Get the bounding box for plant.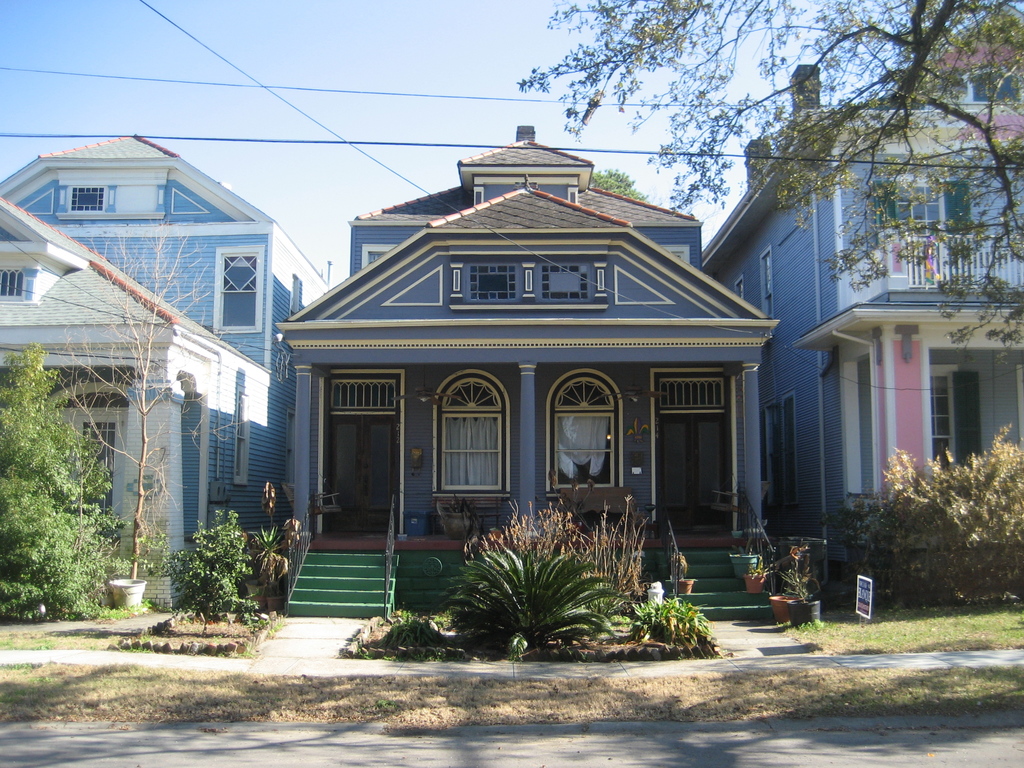
bbox=(777, 548, 824, 609).
